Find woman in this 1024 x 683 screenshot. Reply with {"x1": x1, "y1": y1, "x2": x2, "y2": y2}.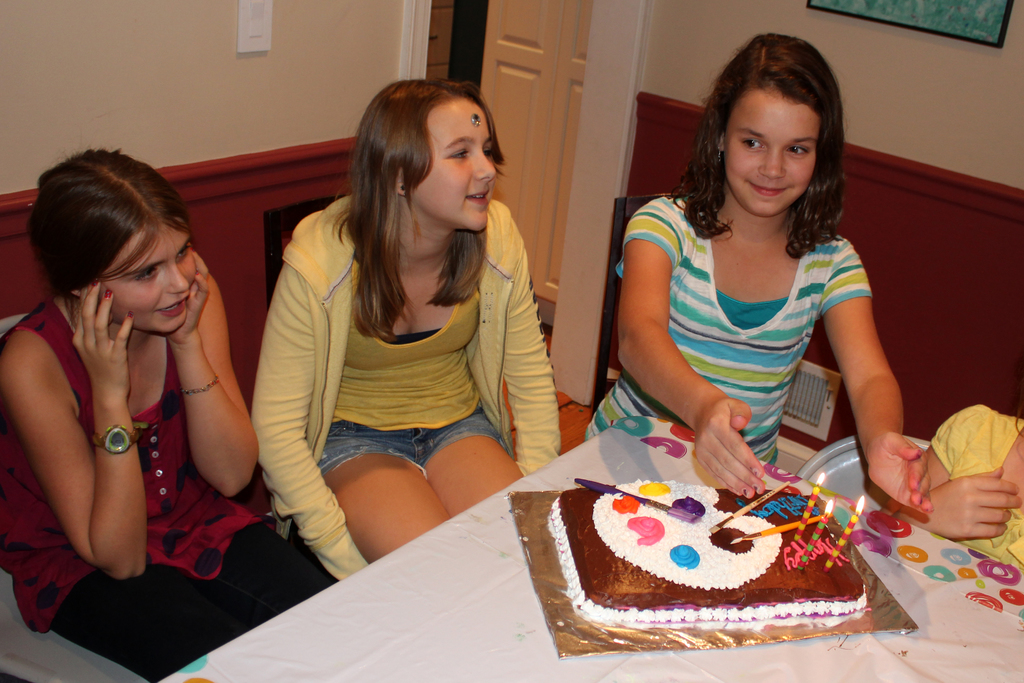
{"x1": 237, "y1": 71, "x2": 570, "y2": 579}.
